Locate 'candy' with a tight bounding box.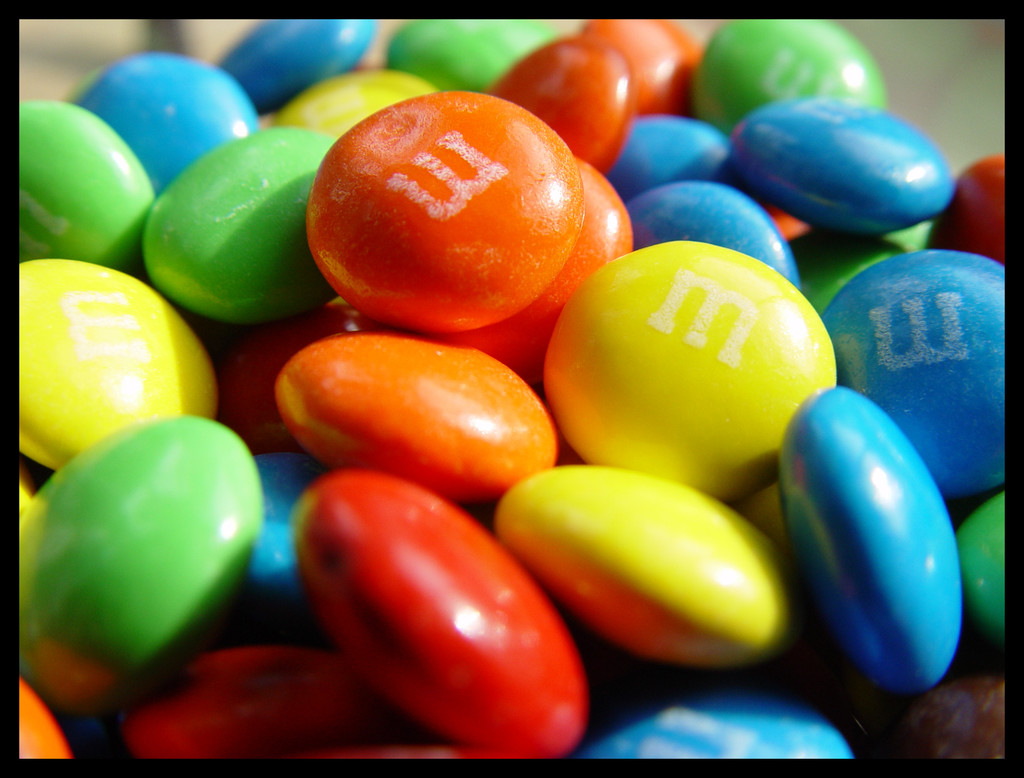
select_region(0, 4, 1023, 777).
